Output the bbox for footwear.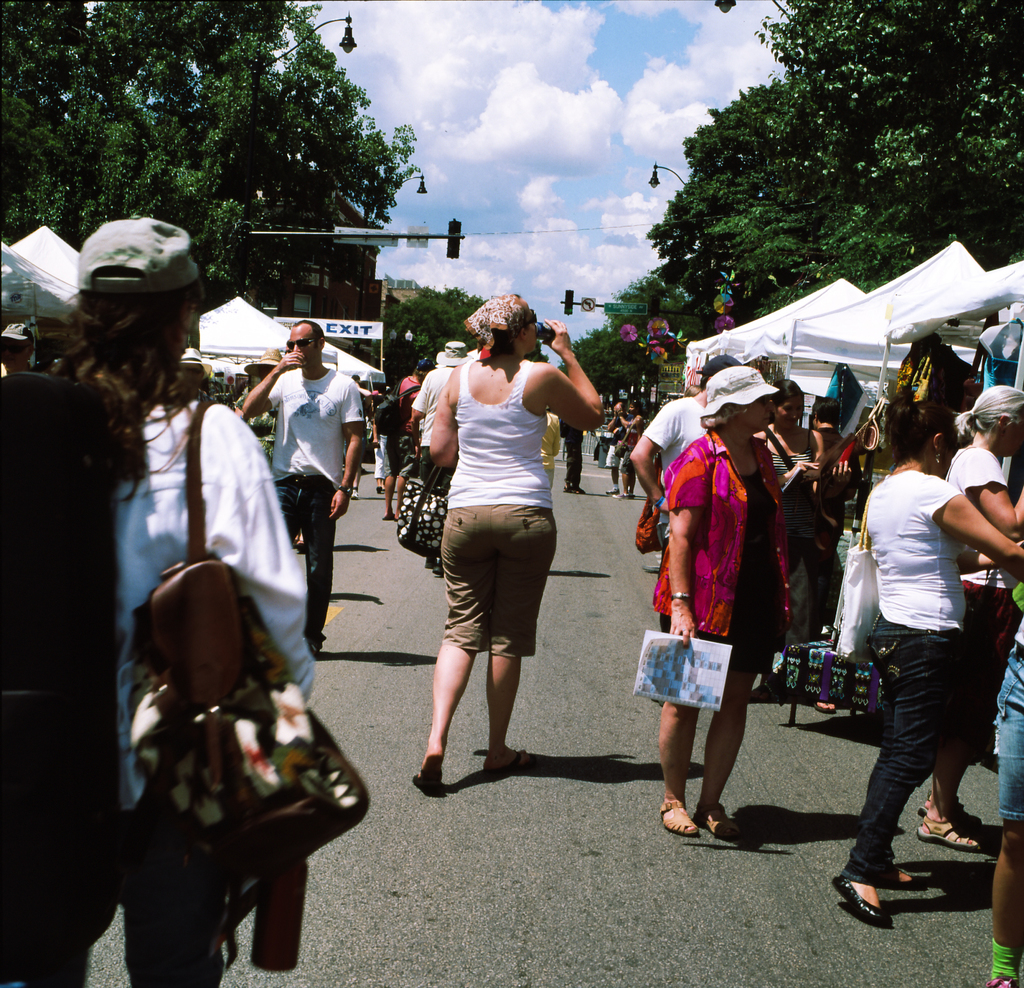
(656, 797, 699, 837).
